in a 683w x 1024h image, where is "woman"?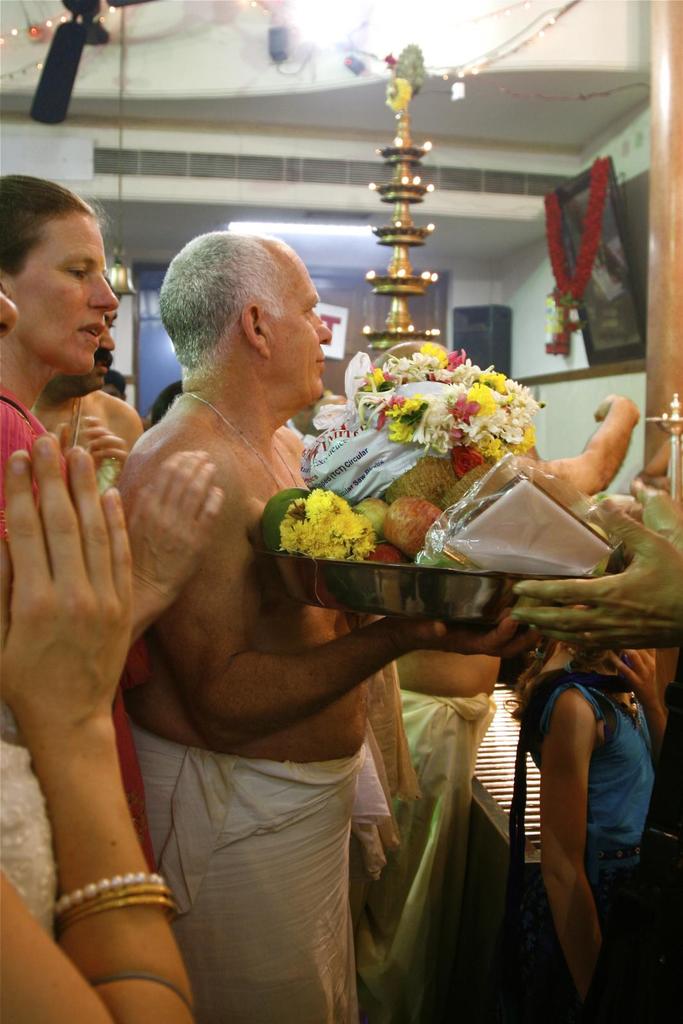
{"x1": 510, "y1": 646, "x2": 673, "y2": 1012}.
